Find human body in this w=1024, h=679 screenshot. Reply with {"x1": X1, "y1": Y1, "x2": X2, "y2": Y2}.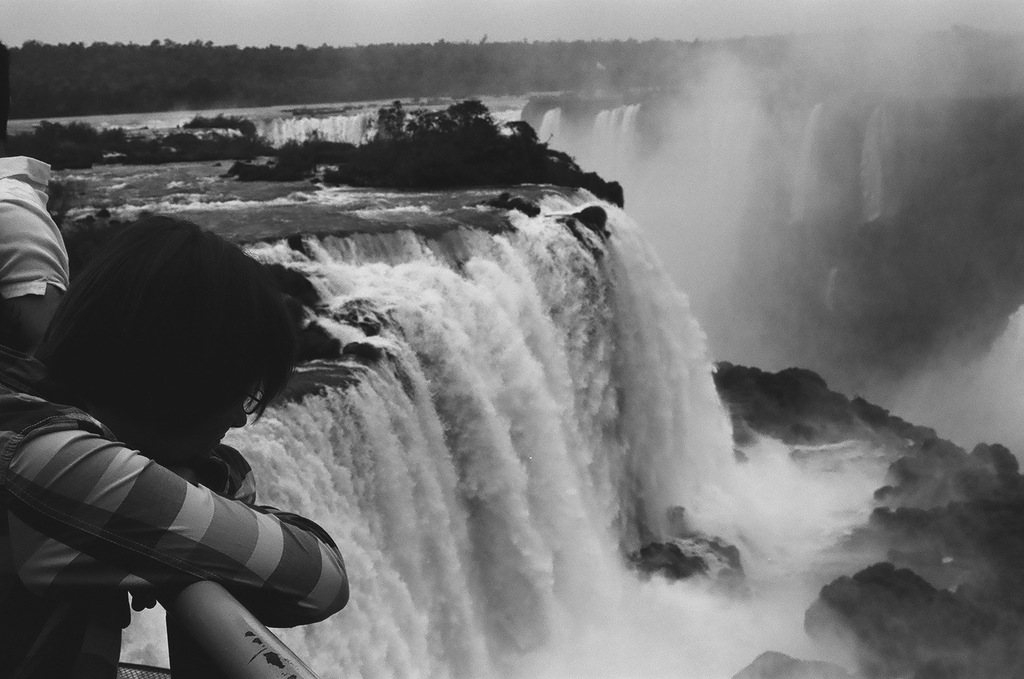
{"x1": 0, "y1": 156, "x2": 71, "y2": 358}.
